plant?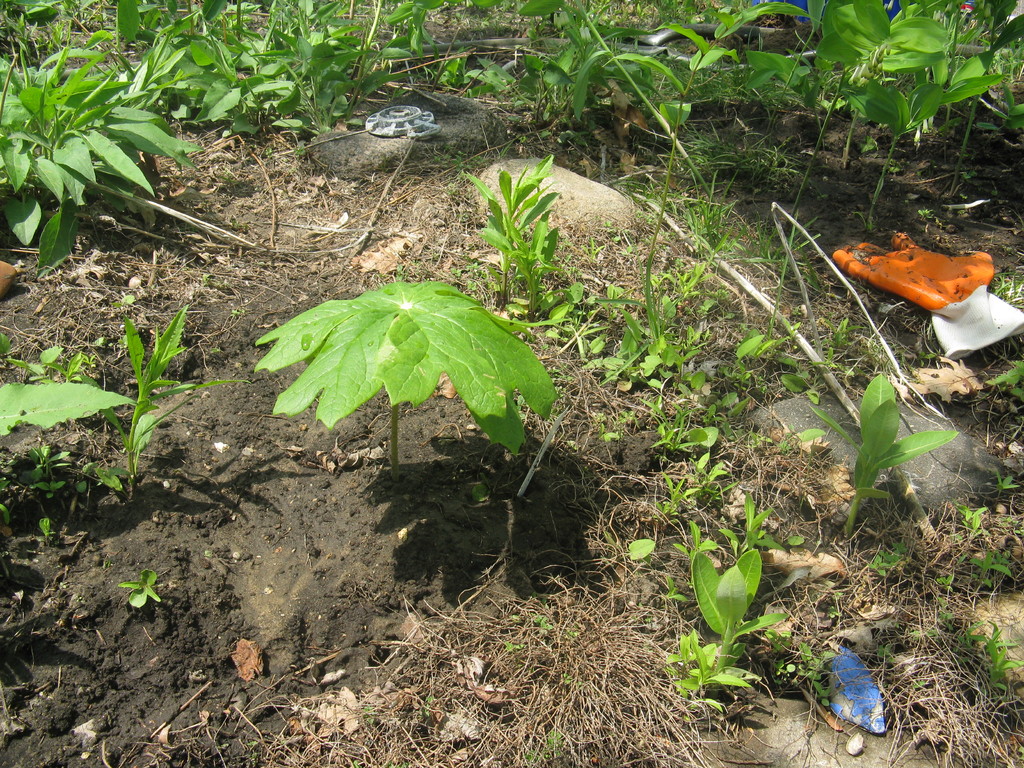
227:305:248:323
